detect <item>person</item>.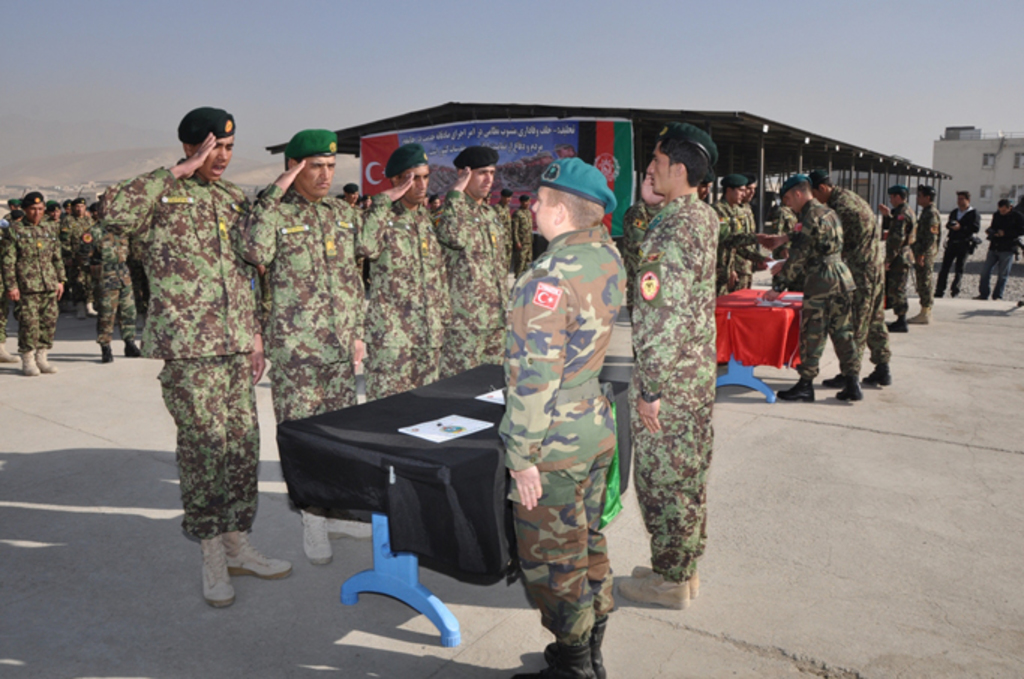
Detected at 435/142/516/375.
